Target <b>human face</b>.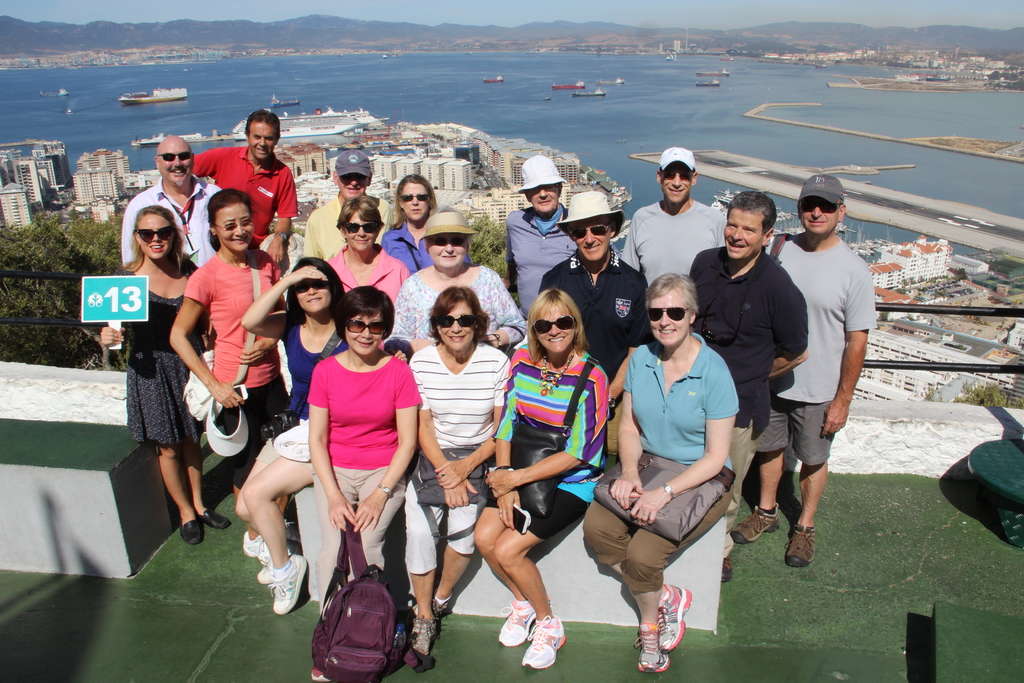
Target region: 650, 288, 689, 347.
